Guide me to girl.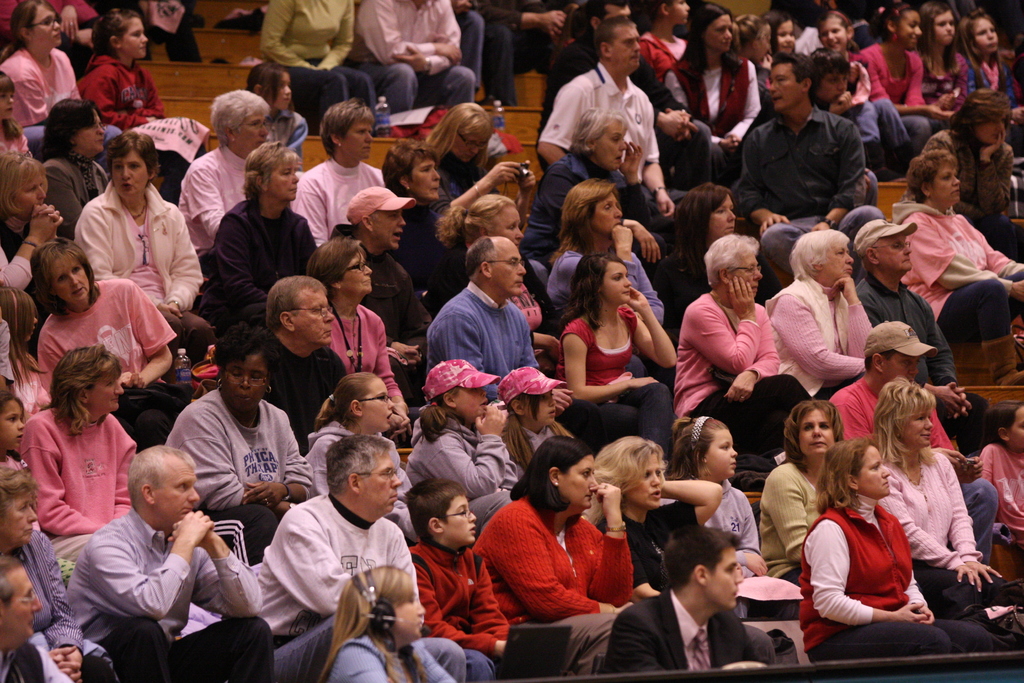
Guidance: [x1=659, y1=415, x2=769, y2=619].
